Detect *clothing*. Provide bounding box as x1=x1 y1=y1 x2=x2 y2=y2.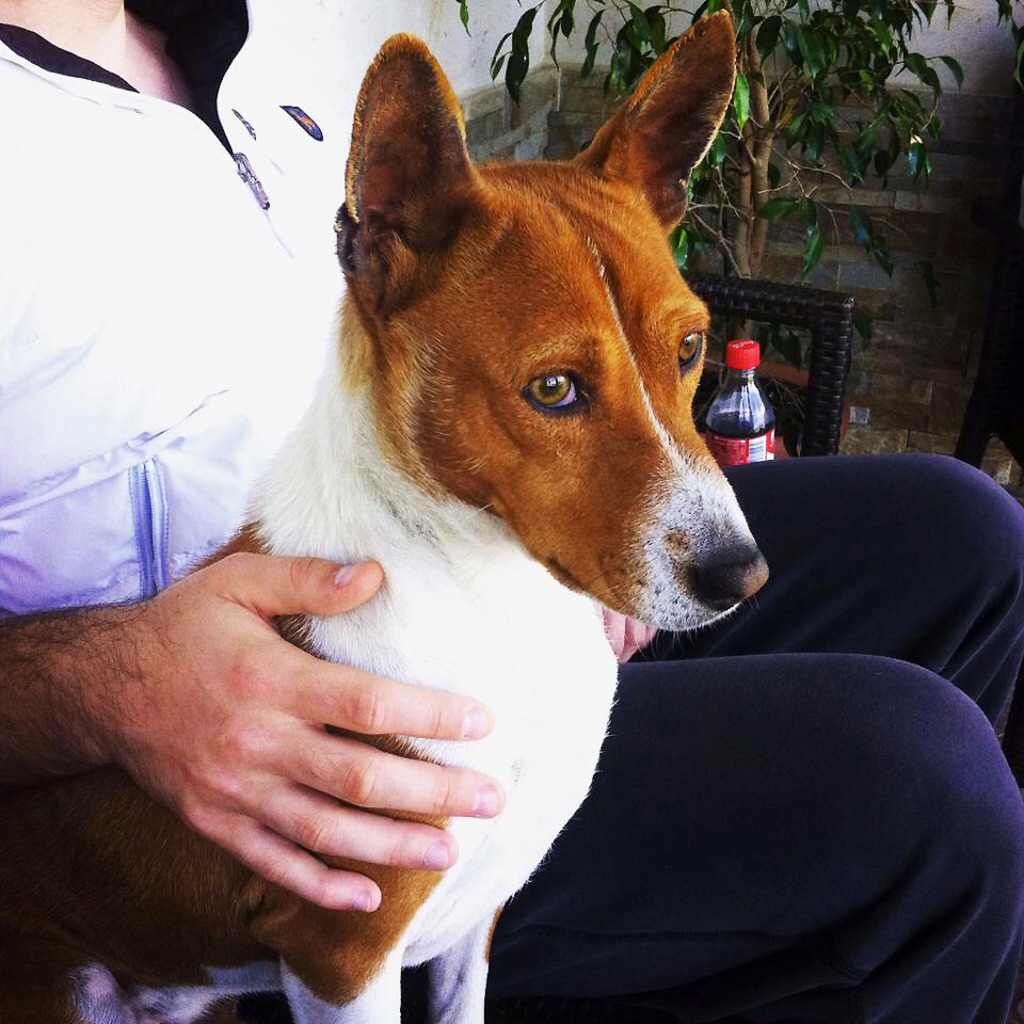
x1=0 y1=0 x2=1023 y2=1023.
